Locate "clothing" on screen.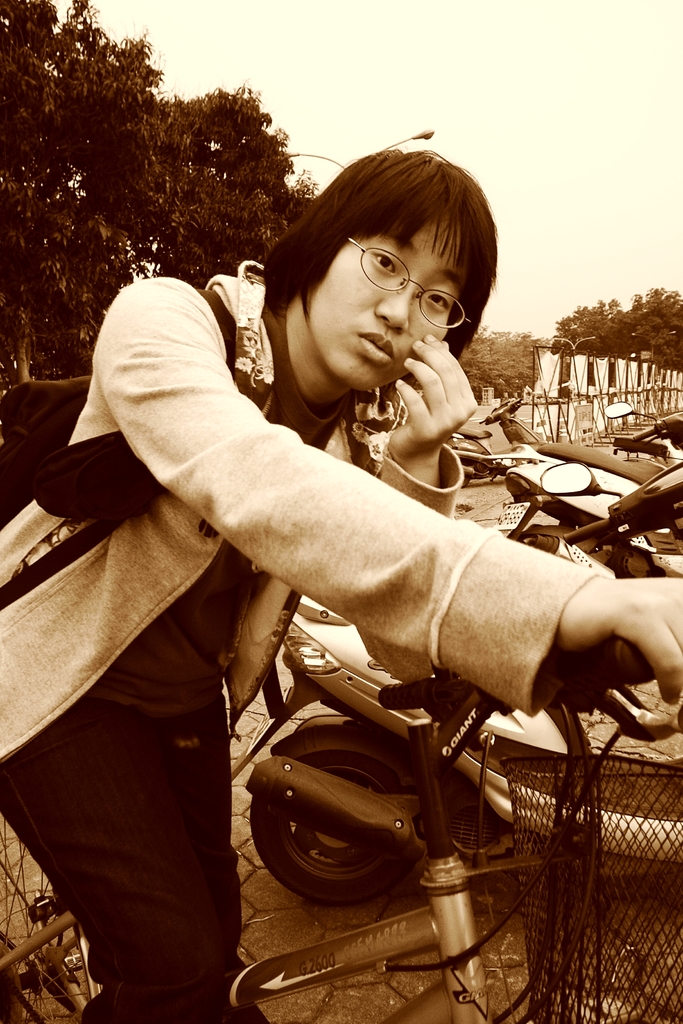
On screen at 0 260 595 1023.
